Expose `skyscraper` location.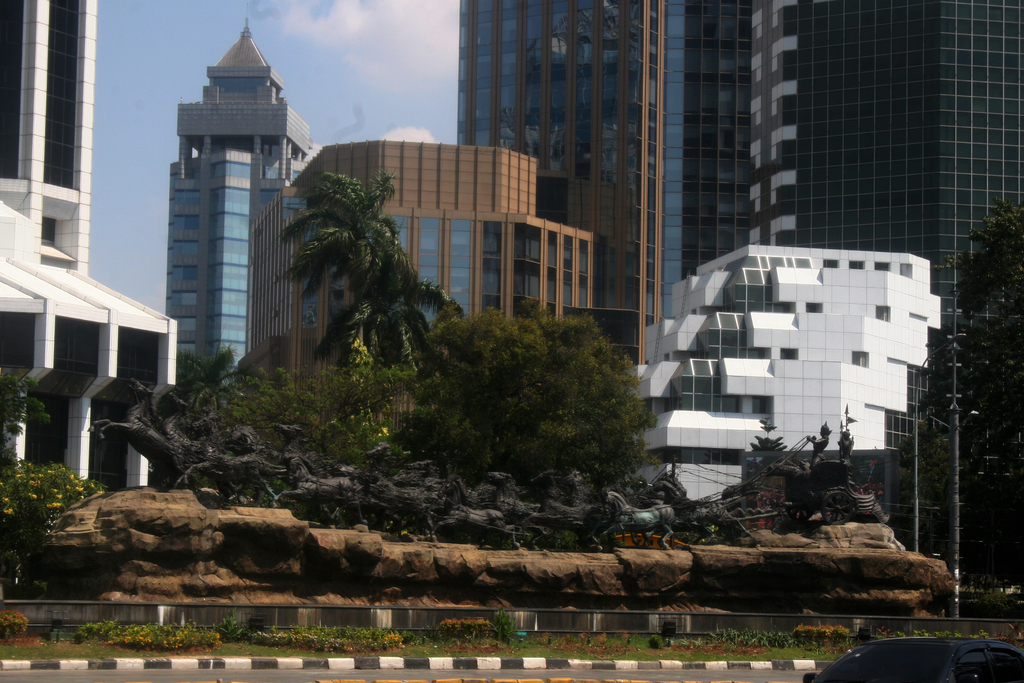
Exposed at {"left": 4, "top": 0, "right": 105, "bottom": 303}.
